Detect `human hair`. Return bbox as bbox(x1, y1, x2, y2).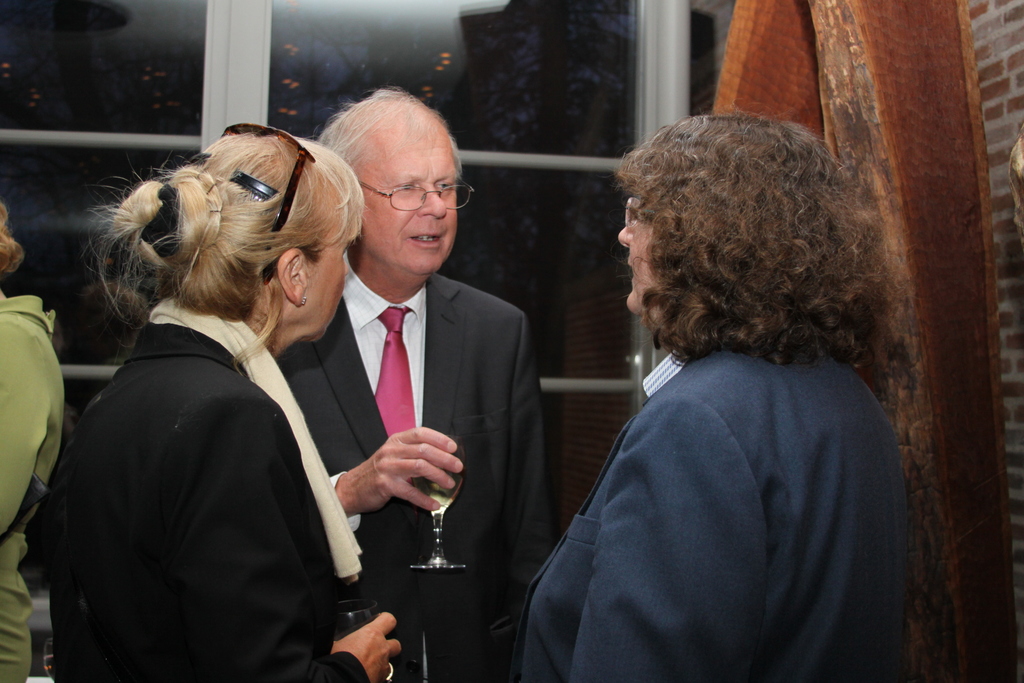
bbox(611, 113, 883, 390).
